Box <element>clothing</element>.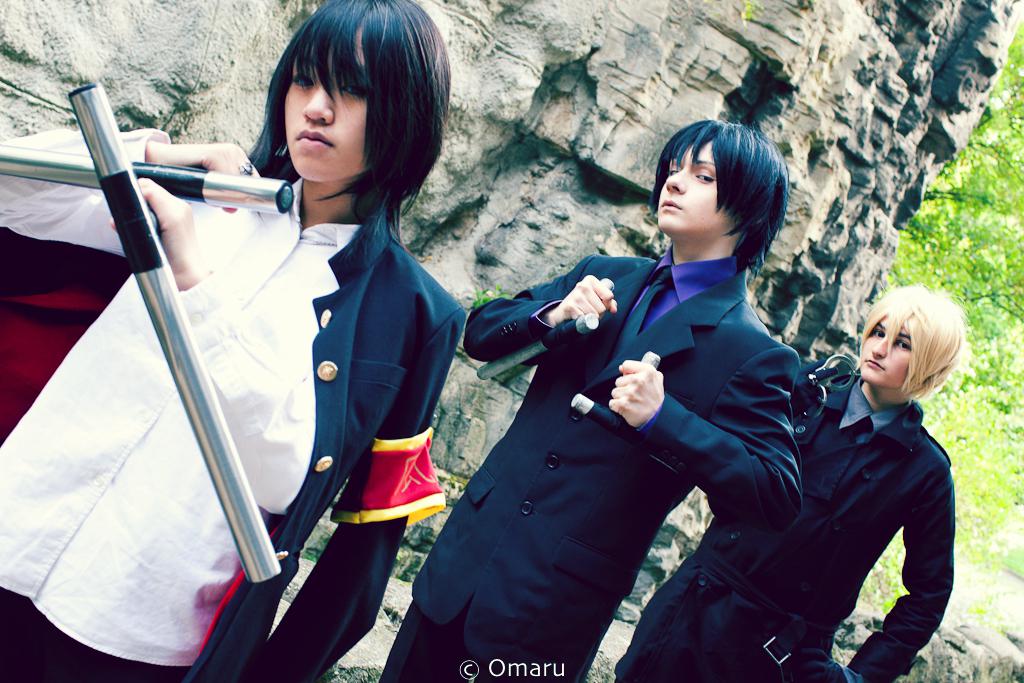
613 352 958 682.
